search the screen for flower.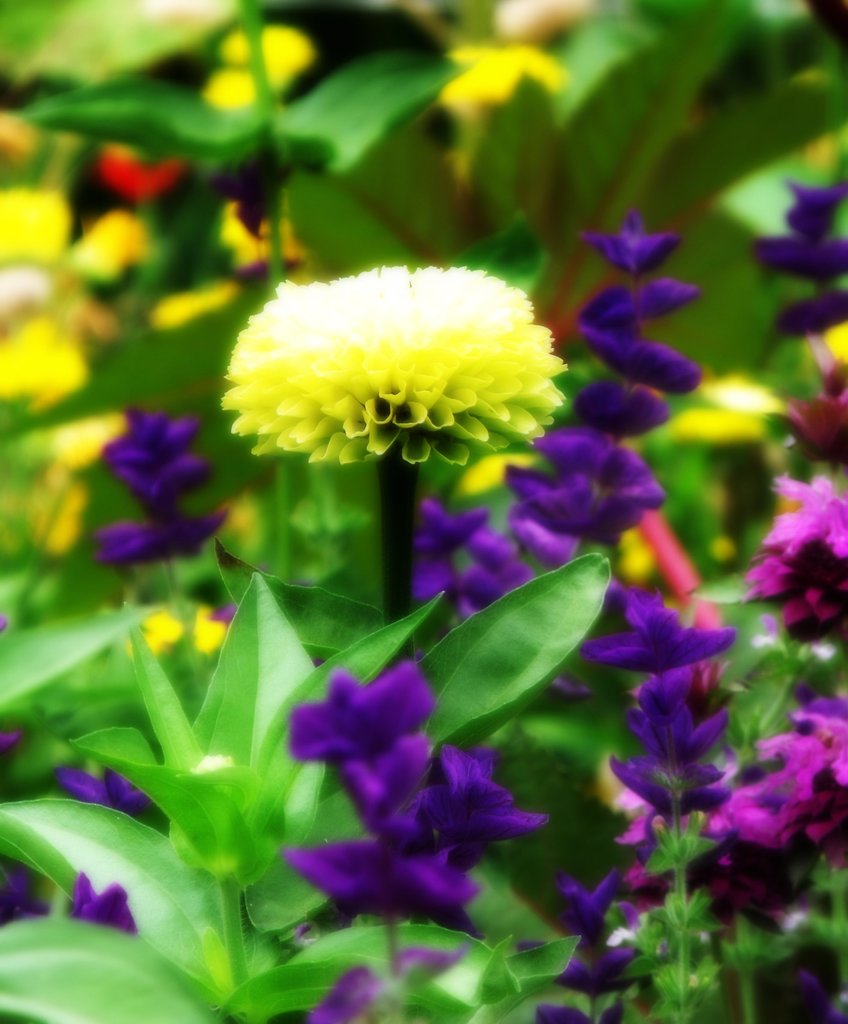
Found at select_region(50, 765, 155, 820).
